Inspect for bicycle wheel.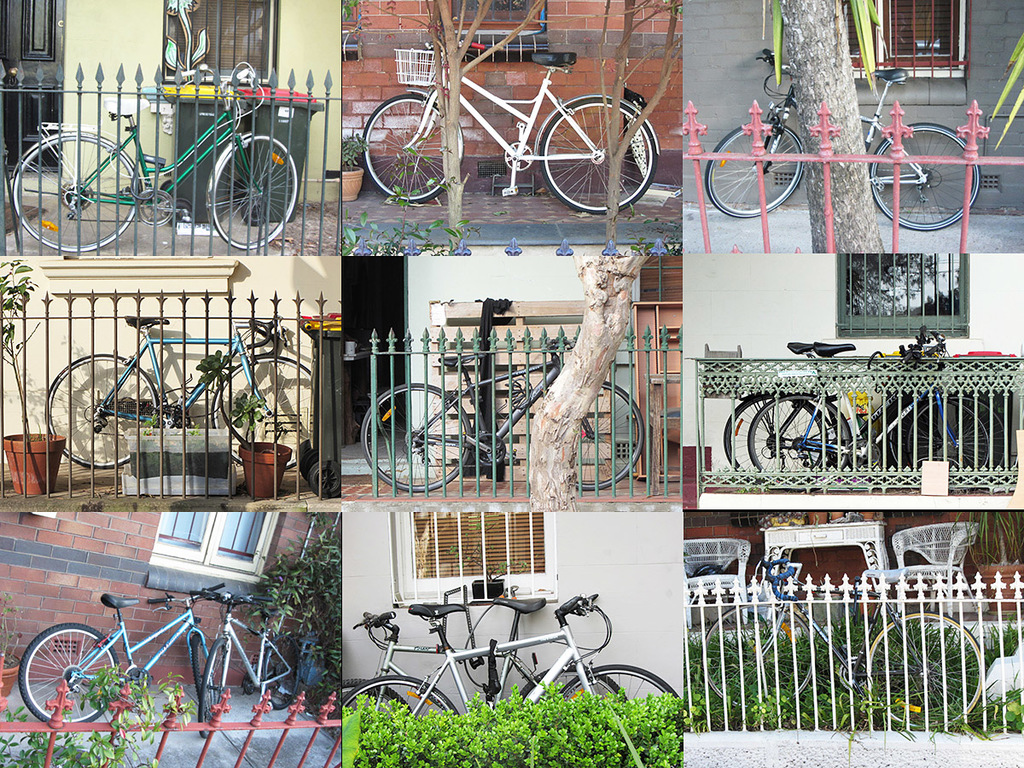
Inspection: bbox=[727, 397, 831, 477].
